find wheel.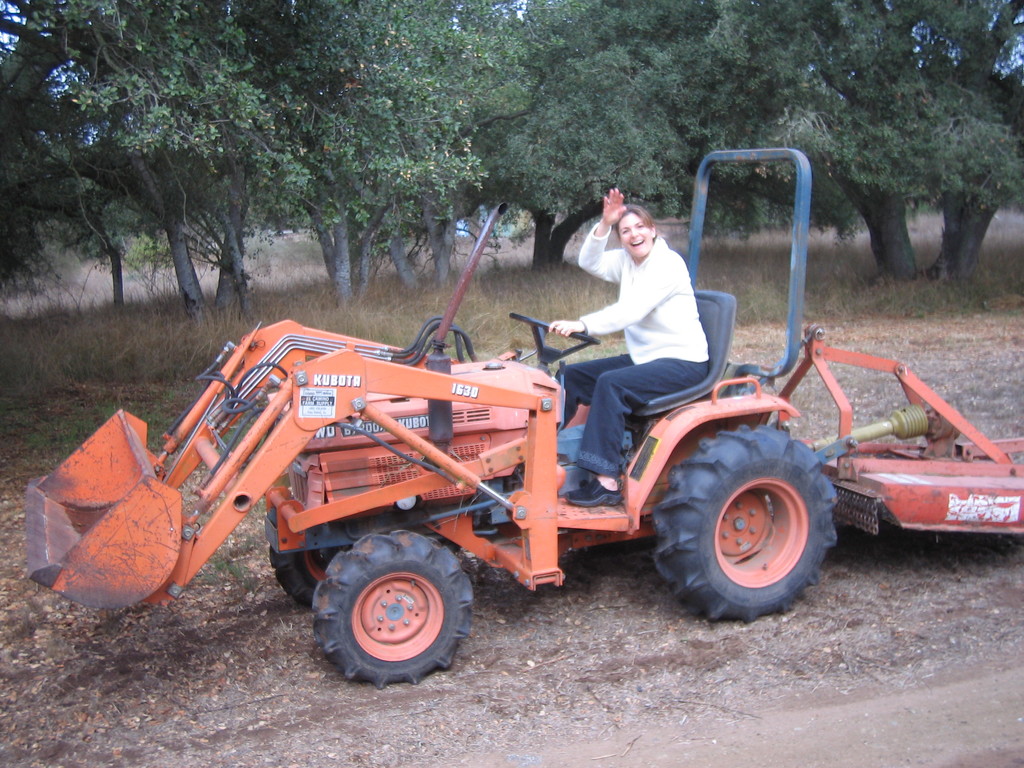
[510,314,599,366].
